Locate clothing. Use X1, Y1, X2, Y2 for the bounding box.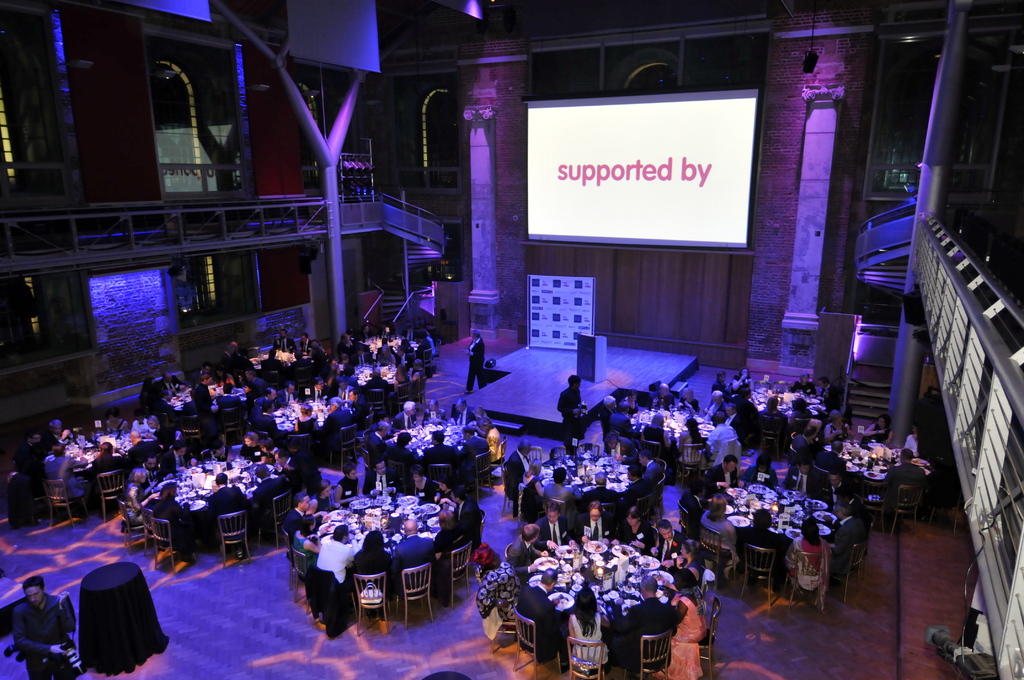
296, 528, 315, 556.
